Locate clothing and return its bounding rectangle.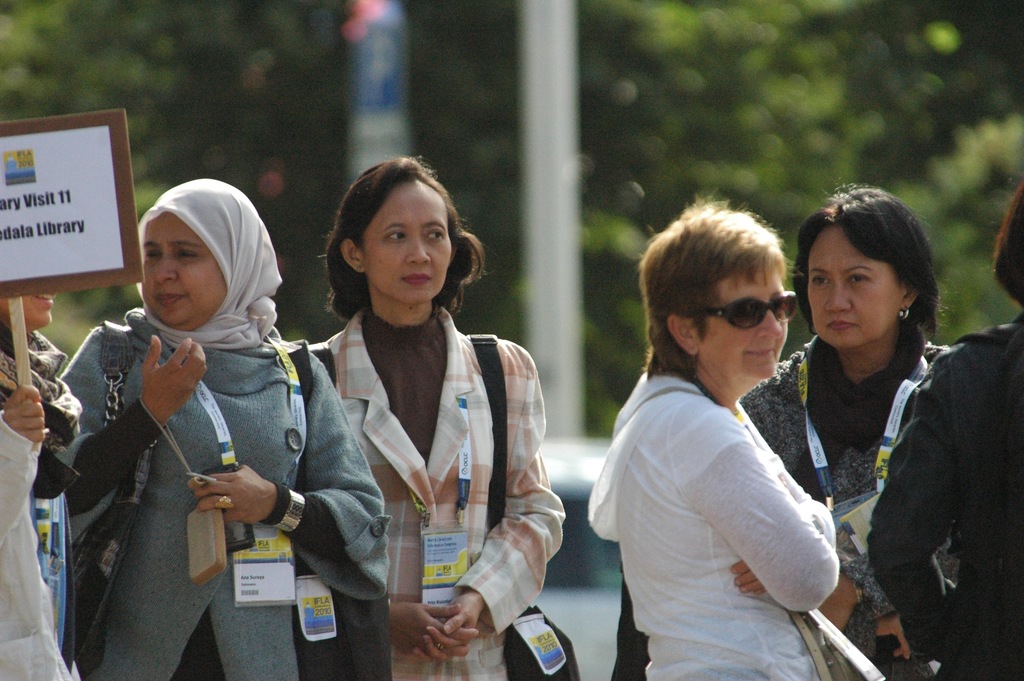
608, 319, 950, 680.
